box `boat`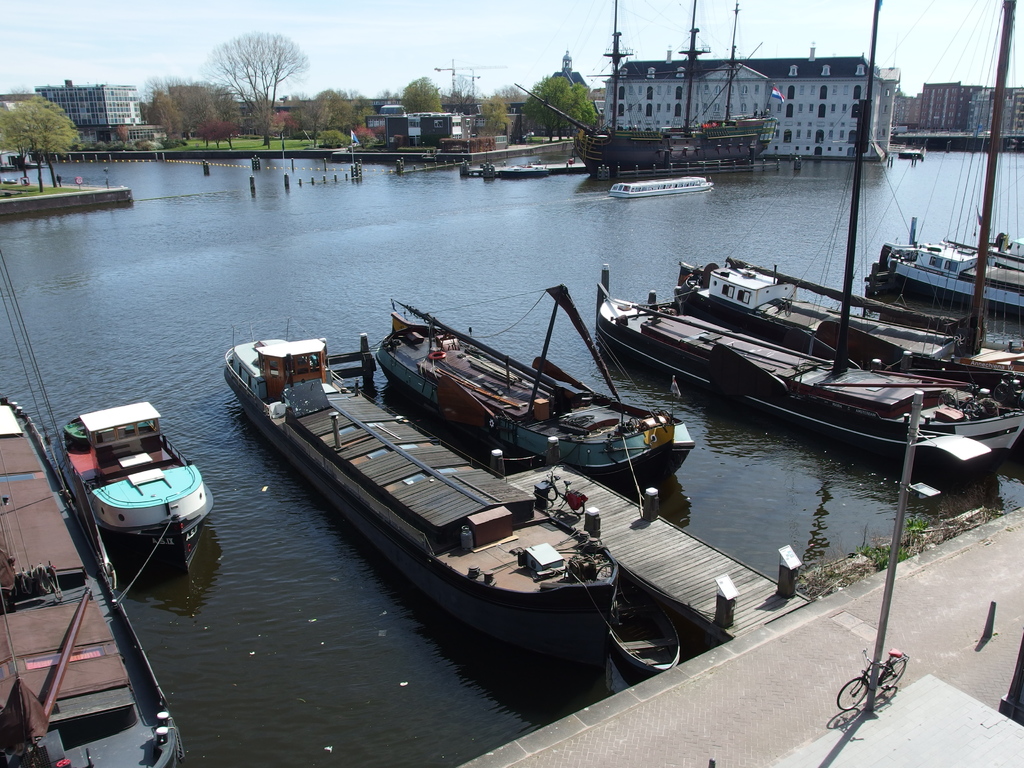
rect(673, 253, 1023, 404)
